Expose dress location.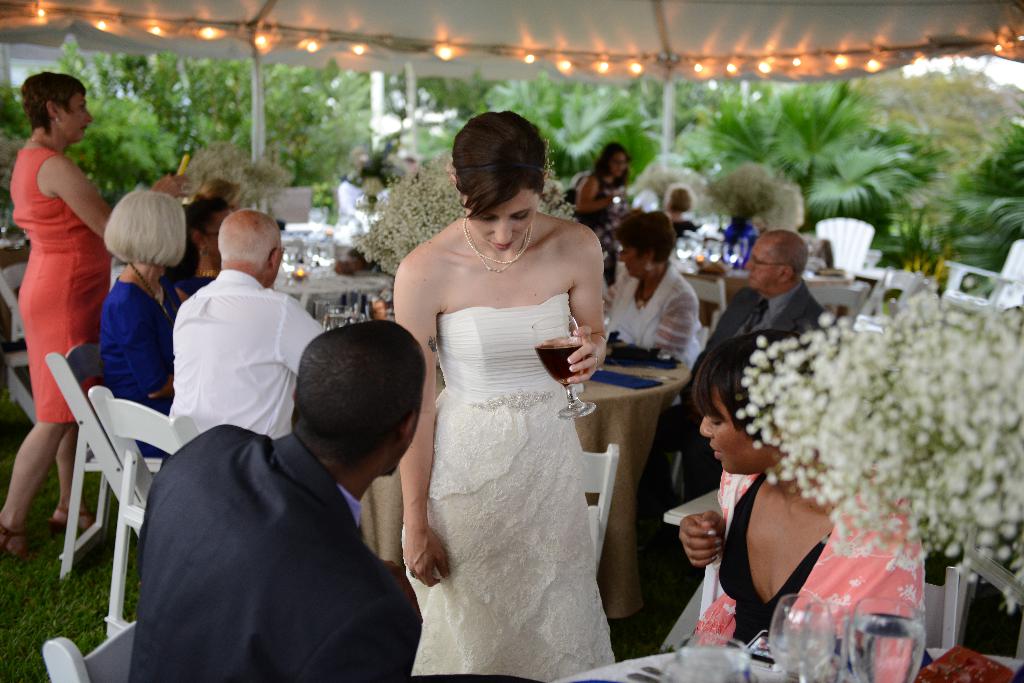
Exposed at x1=399, y1=294, x2=618, y2=682.
